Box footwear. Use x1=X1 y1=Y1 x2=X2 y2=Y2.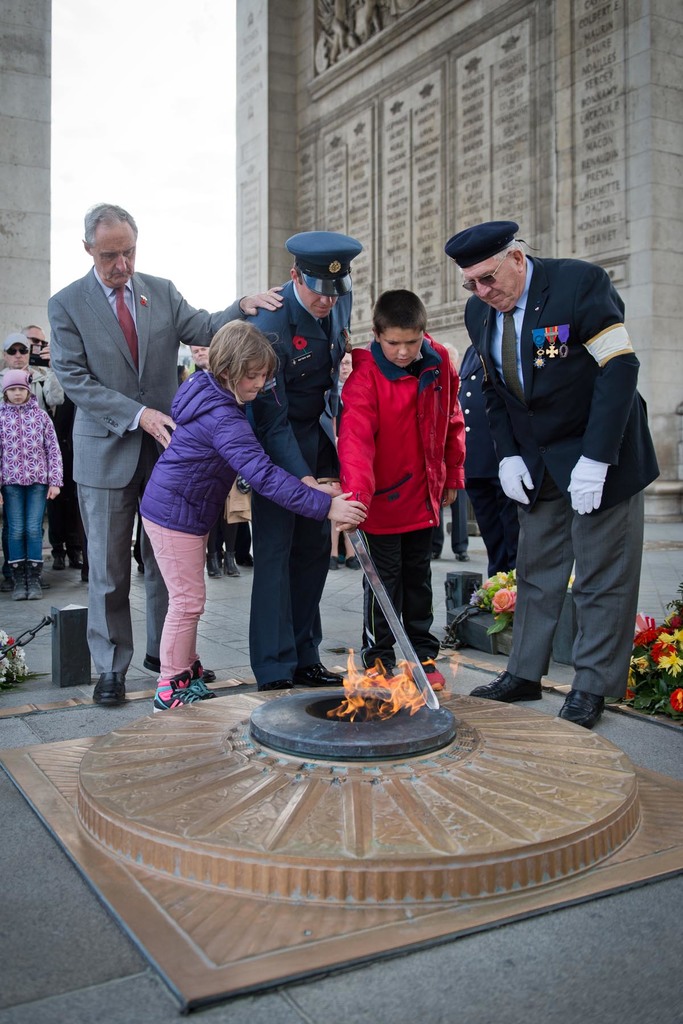
x1=345 y1=552 x2=364 y2=573.
